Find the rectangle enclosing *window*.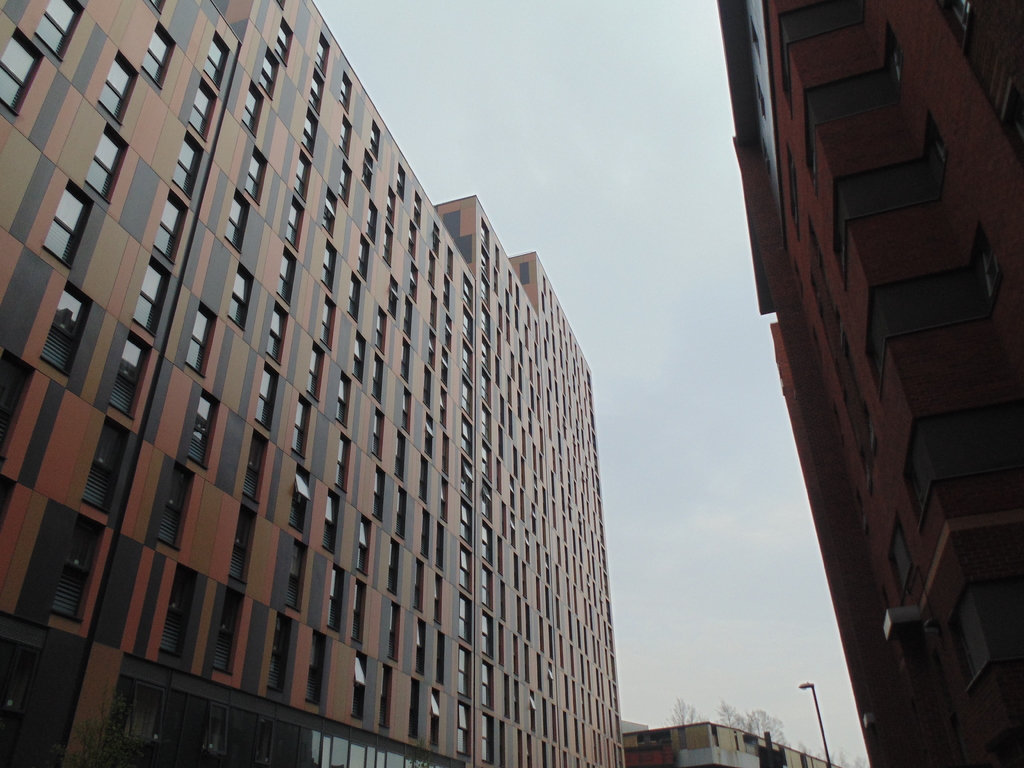
<bbox>257, 365, 277, 425</bbox>.
